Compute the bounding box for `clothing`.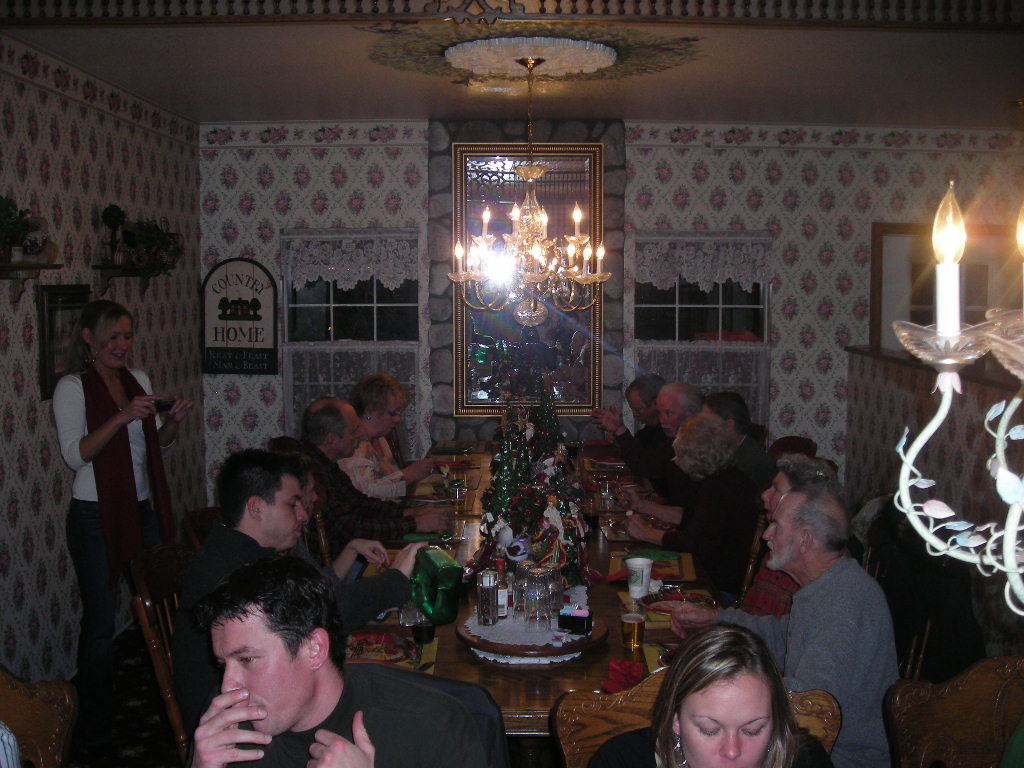
{"x1": 615, "y1": 427, "x2": 678, "y2": 481}.
